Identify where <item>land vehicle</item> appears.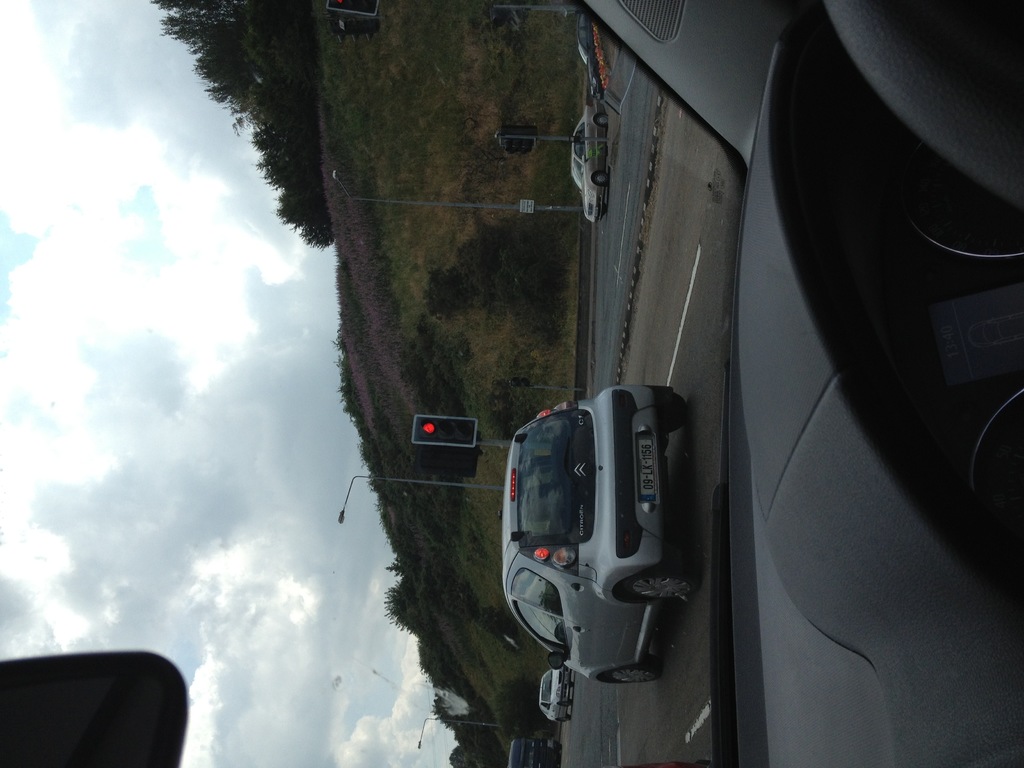
Appears at bbox=[578, 17, 600, 93].
